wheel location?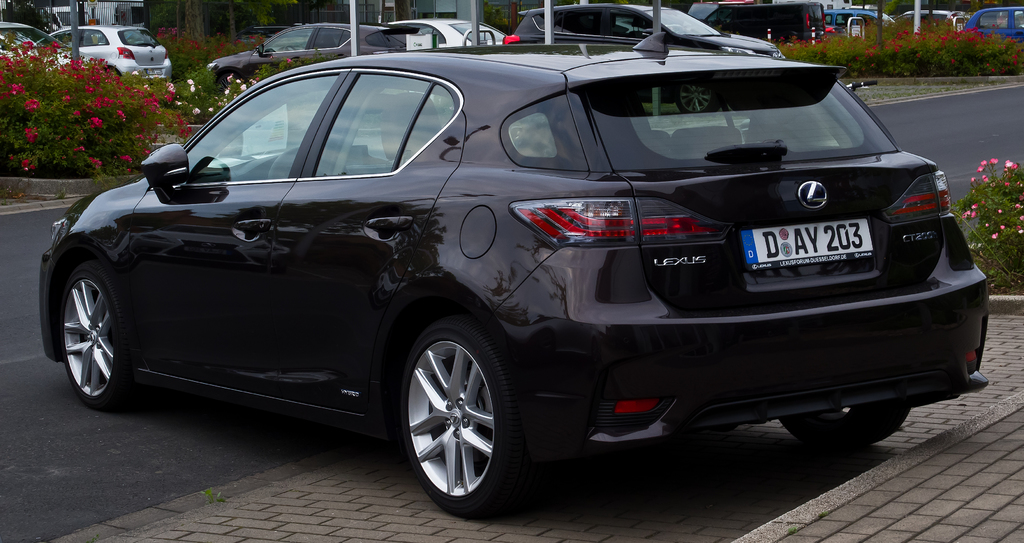
region(783, 404, 924, 445)
